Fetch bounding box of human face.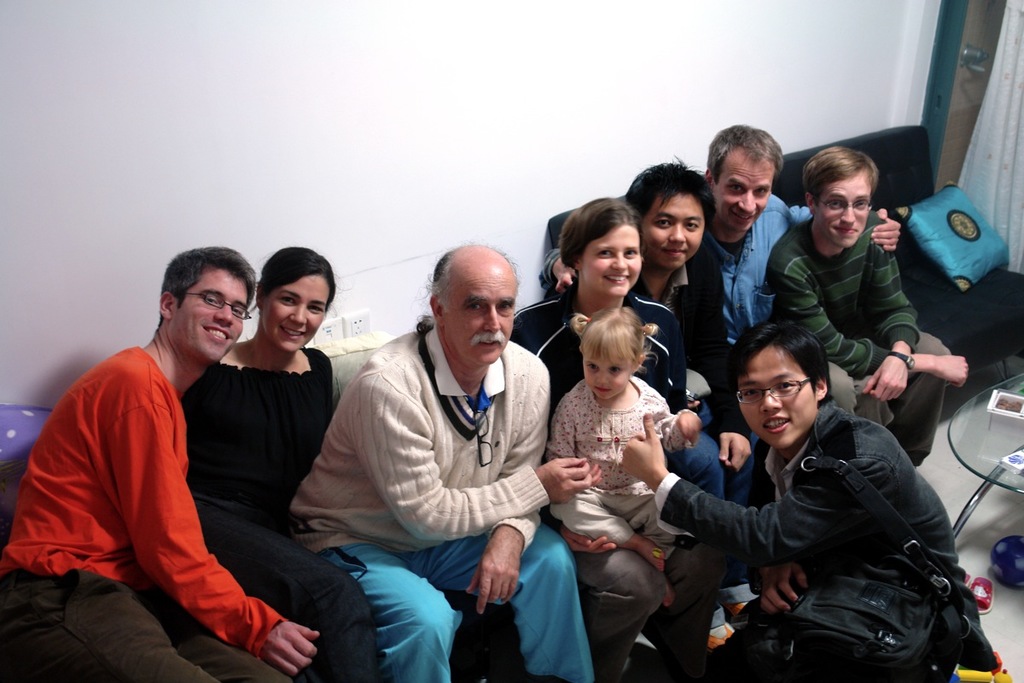
Bbox: [x1=738, y1=345, x2=817, y2=453].
